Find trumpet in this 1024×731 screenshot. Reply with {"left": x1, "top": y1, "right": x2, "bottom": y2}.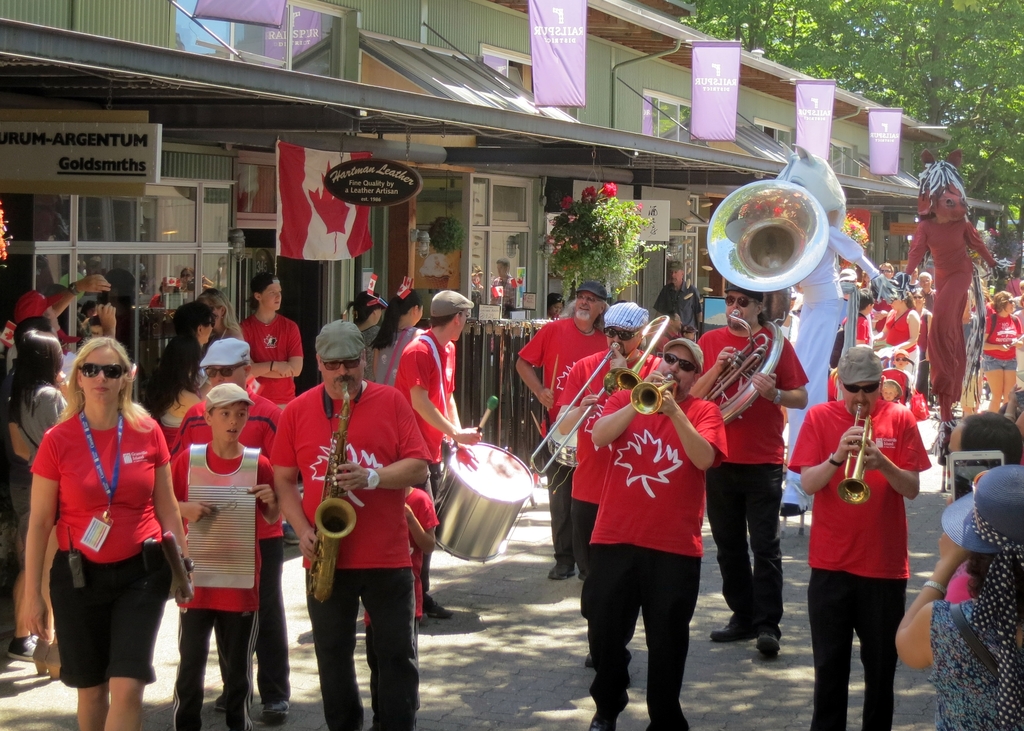
{"left": 628, "top": 374, "right": 682, "bottom": 412}.
